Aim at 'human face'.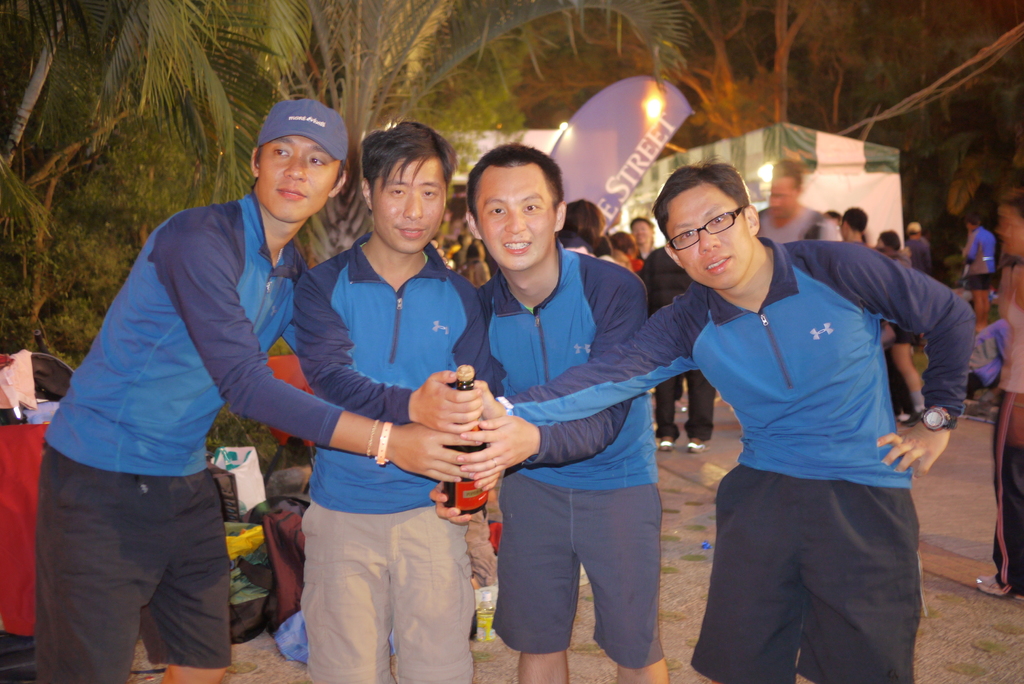
Aimed at box=[257, 139, 342, 220].
